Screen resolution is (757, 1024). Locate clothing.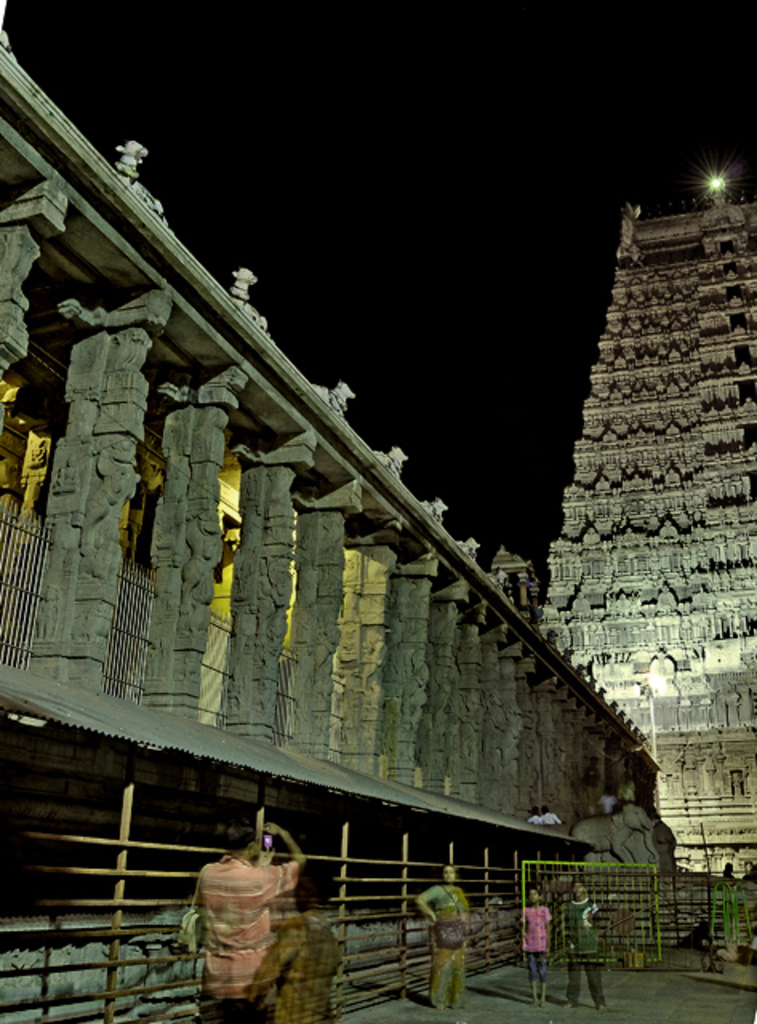
l=192, t=854, r=304, b=1019.
